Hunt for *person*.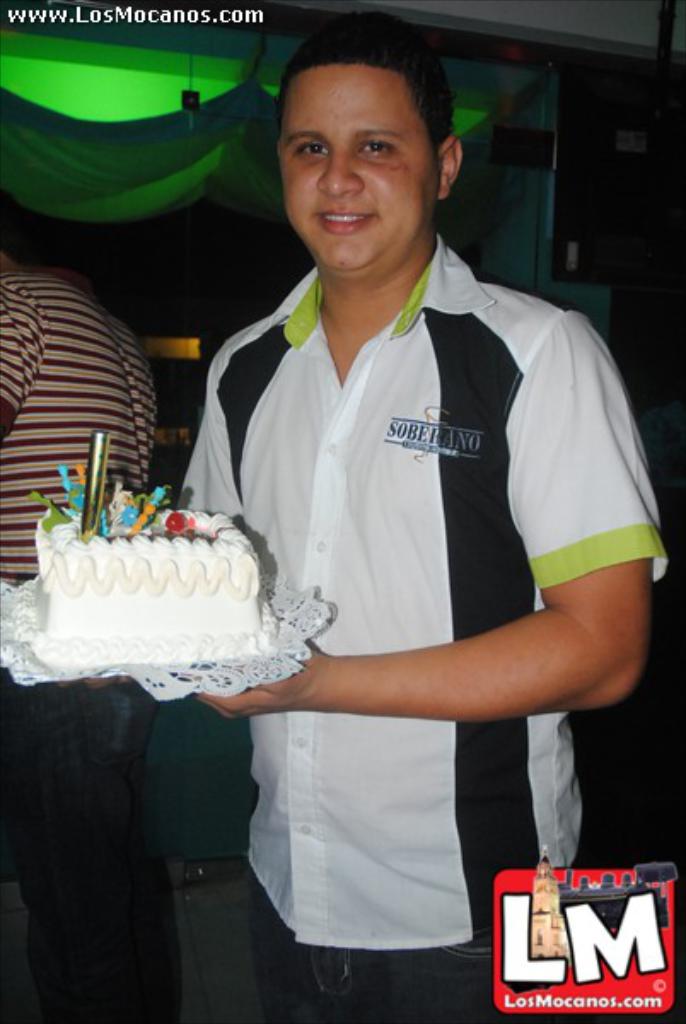
Hunted down at <region>89, 5, 671, 1022</region>.
